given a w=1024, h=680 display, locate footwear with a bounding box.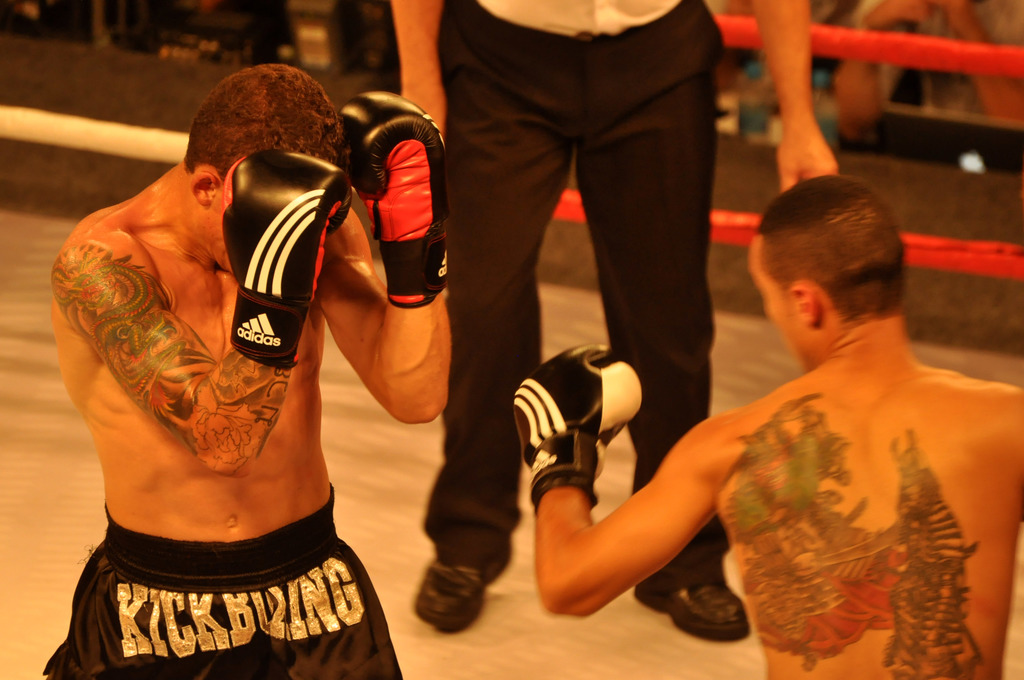
Located: <box>628,574,750,644</box>.
